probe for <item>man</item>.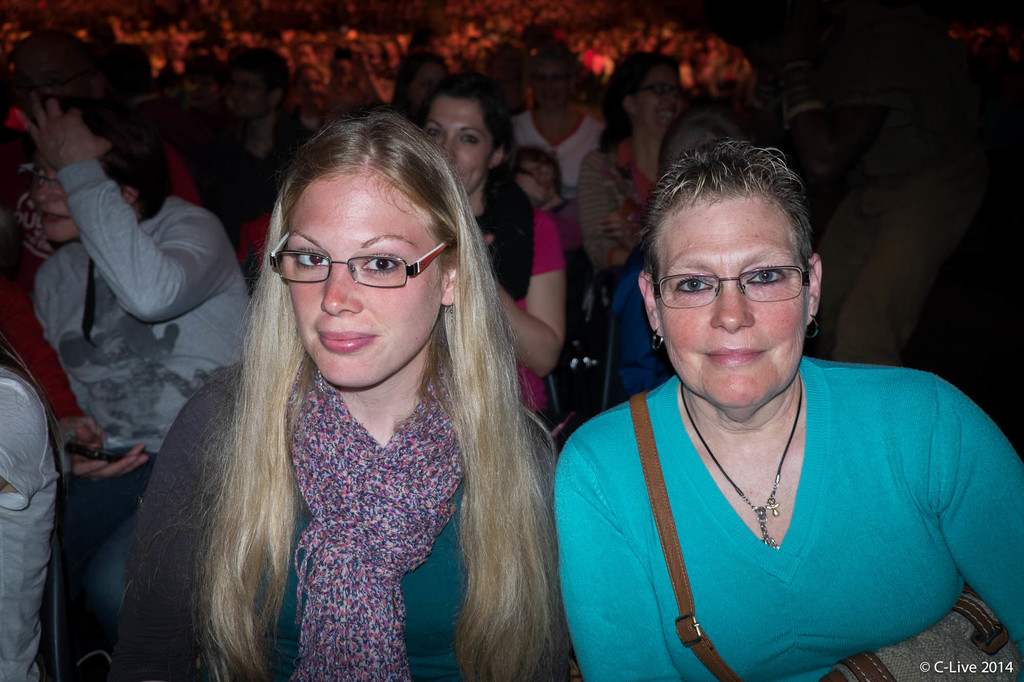
Probe result: [231, 47, 305, 221].
